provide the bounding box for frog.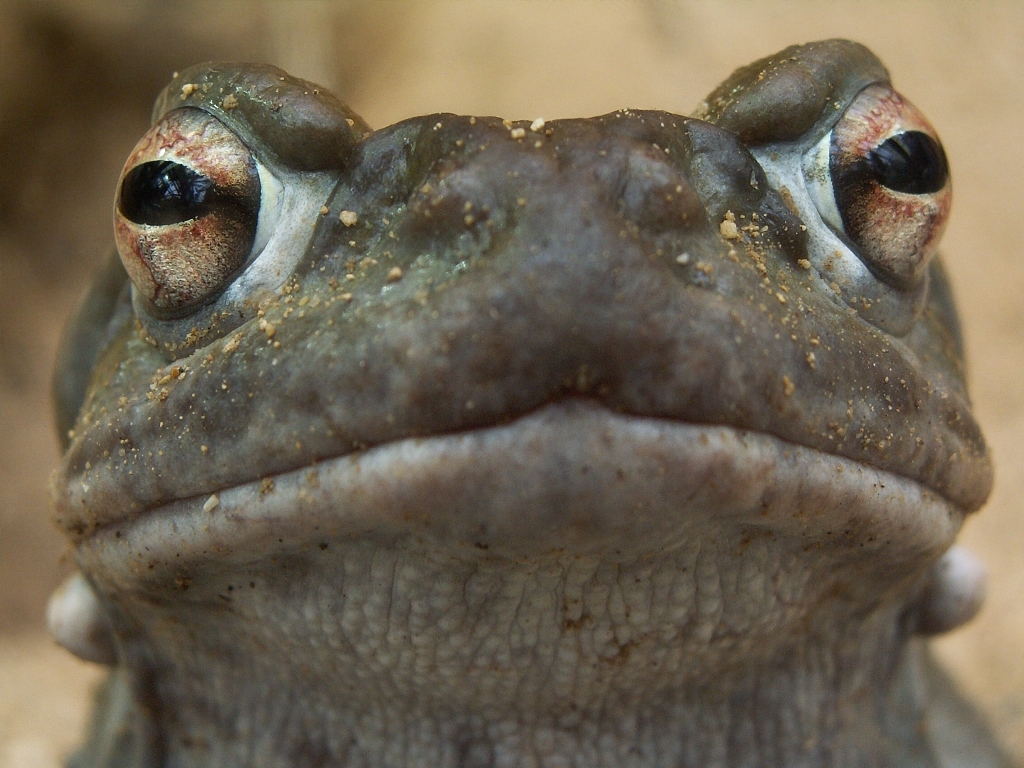
(43,36,1022,767).
